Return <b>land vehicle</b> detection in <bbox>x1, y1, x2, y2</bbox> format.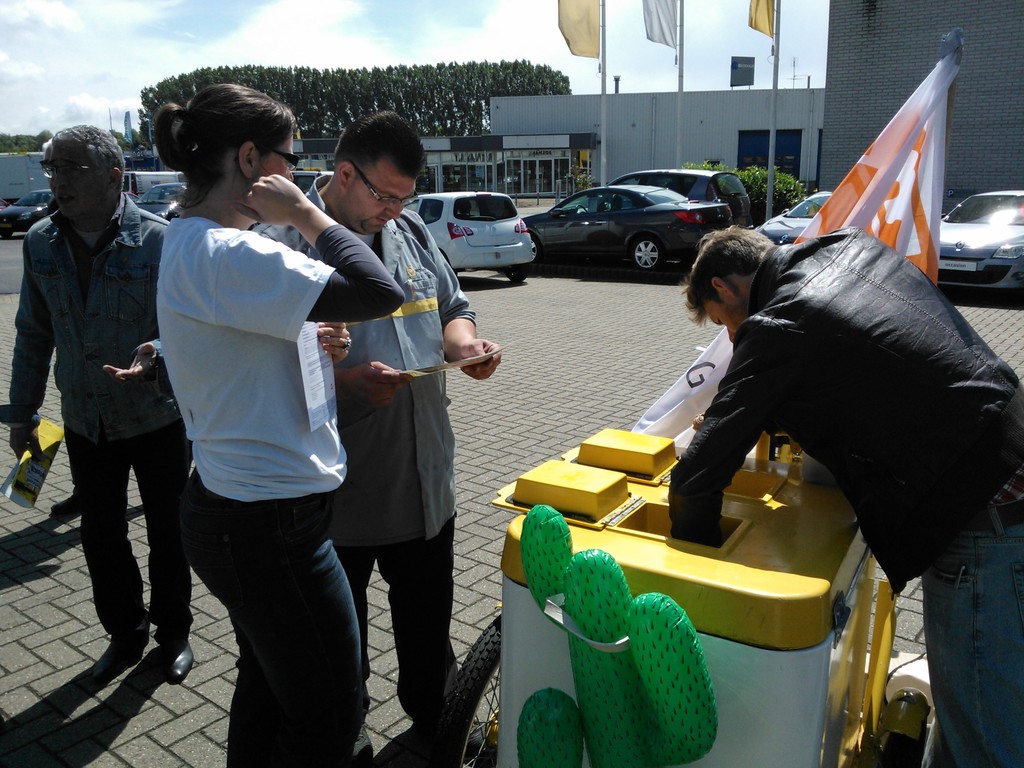
<bbox>599, 170, 745, 227</bbox>.
